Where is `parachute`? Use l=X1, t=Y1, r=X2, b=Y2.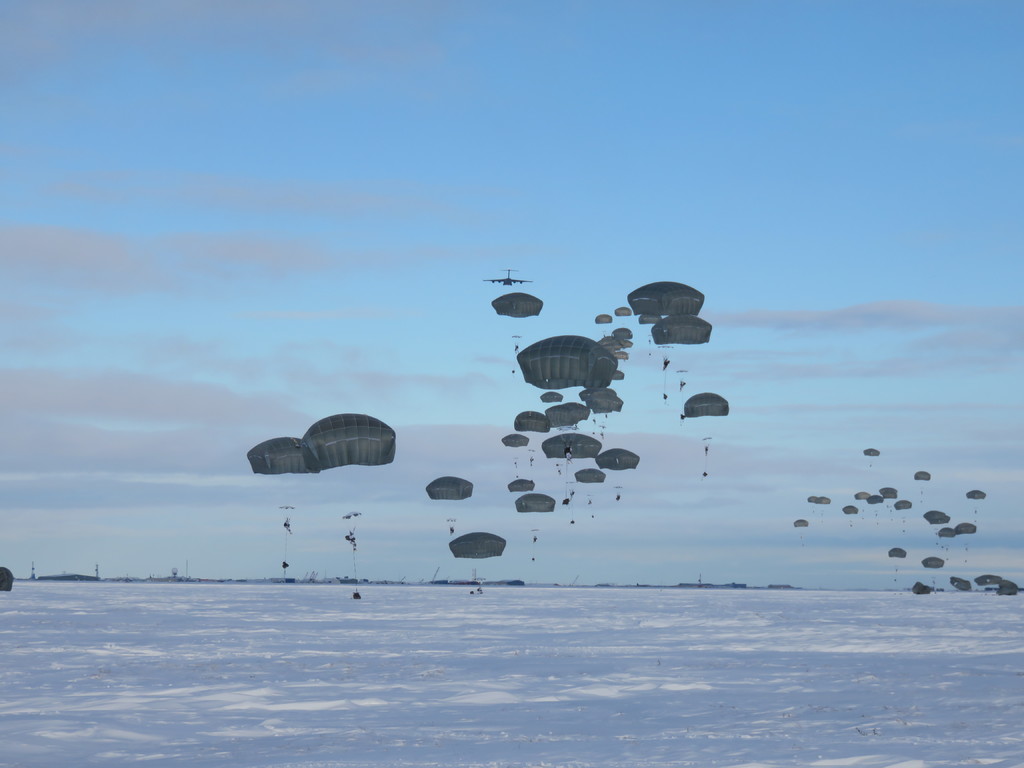
l=652, t=311, r=711, b=373.
